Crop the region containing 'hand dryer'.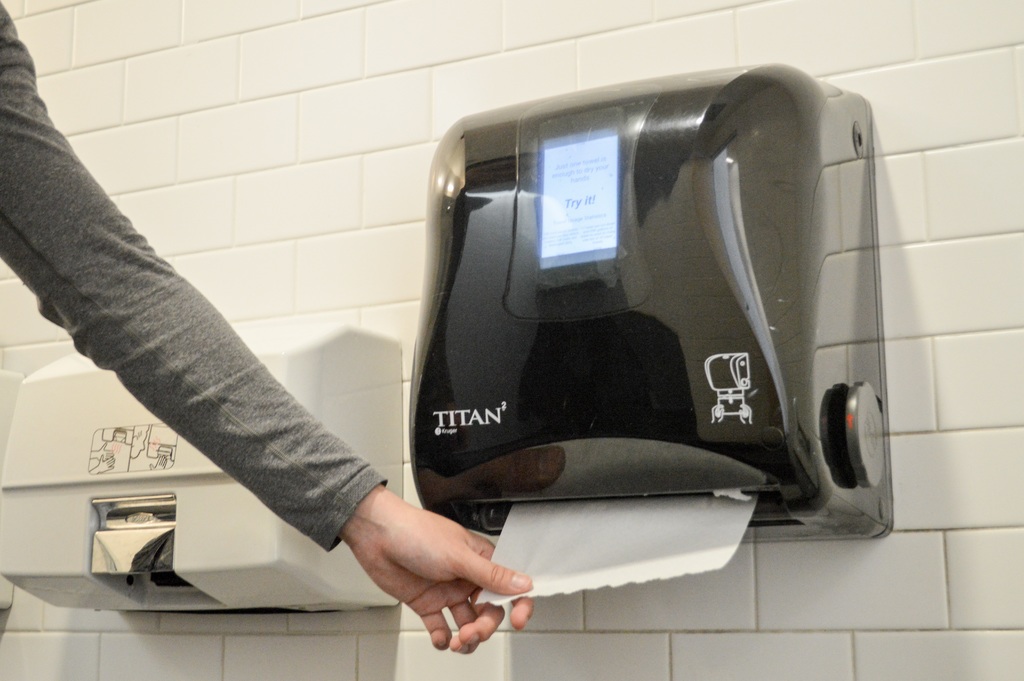
Crop region: [left=0, top=322, right=414, bottom=612].
